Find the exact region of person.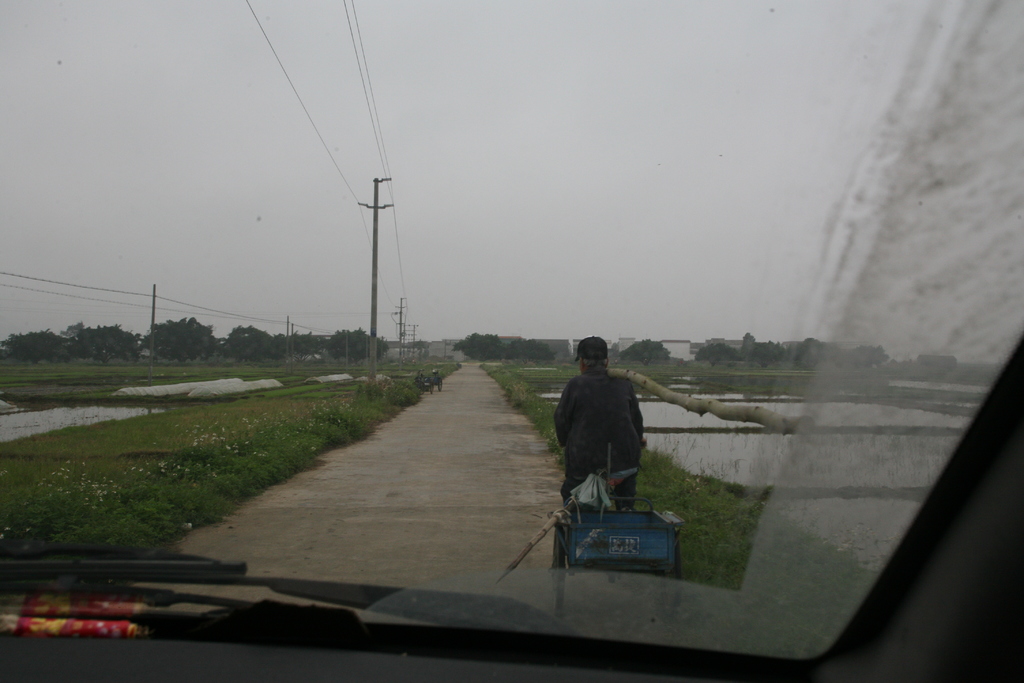
Exact region: bbox=(555, 335, 649, 527).
